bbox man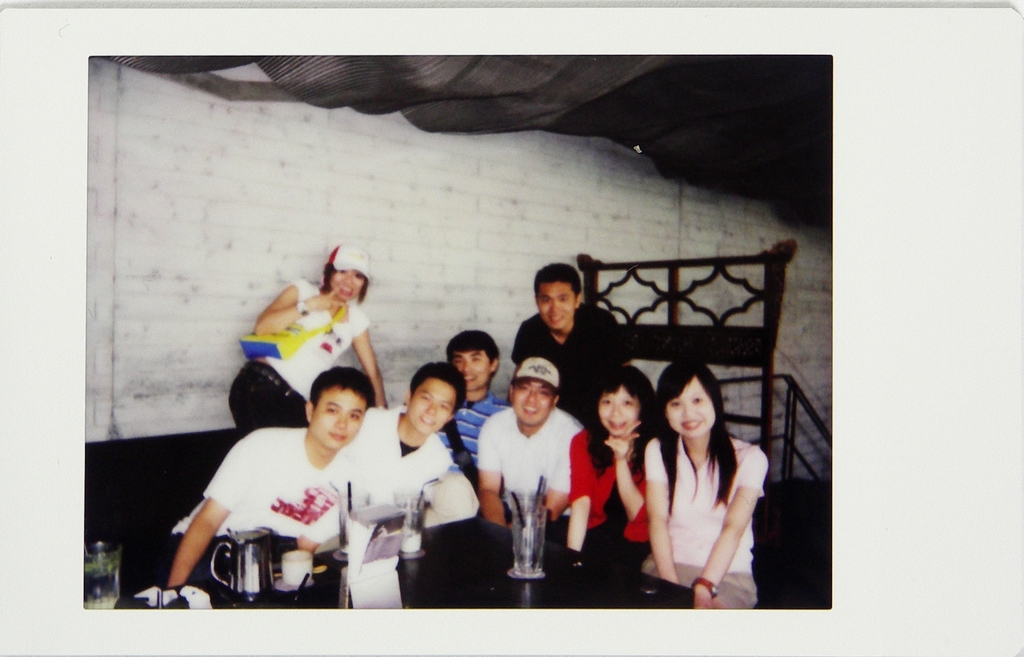
<region>446, 328, 504, 464</region>
